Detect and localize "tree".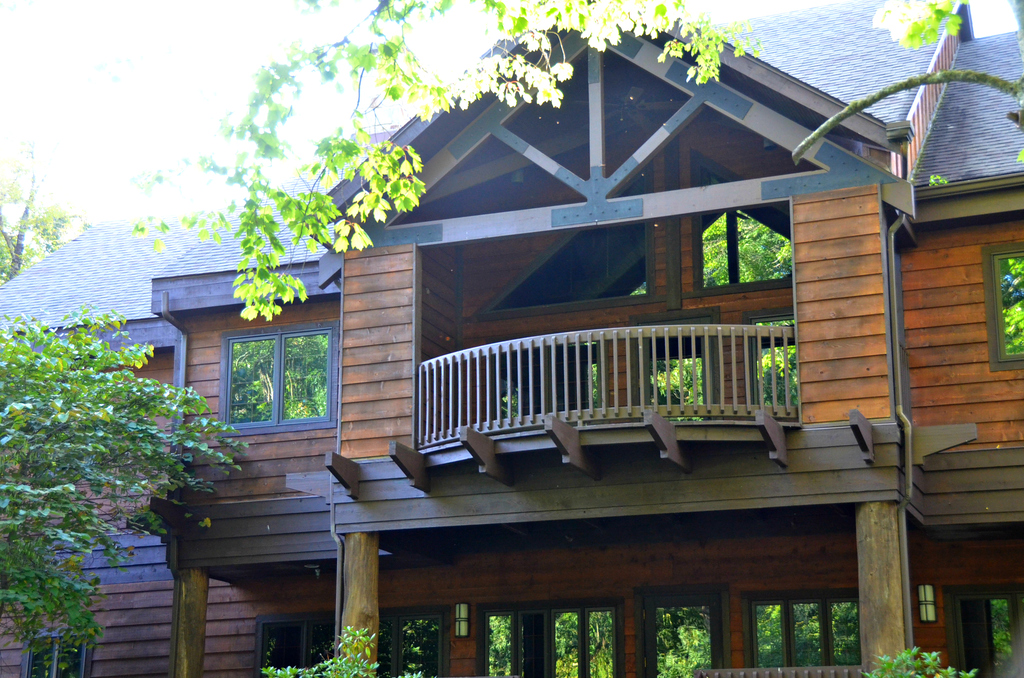
Localized at <region>119, 0, 1023, 326</region>.
